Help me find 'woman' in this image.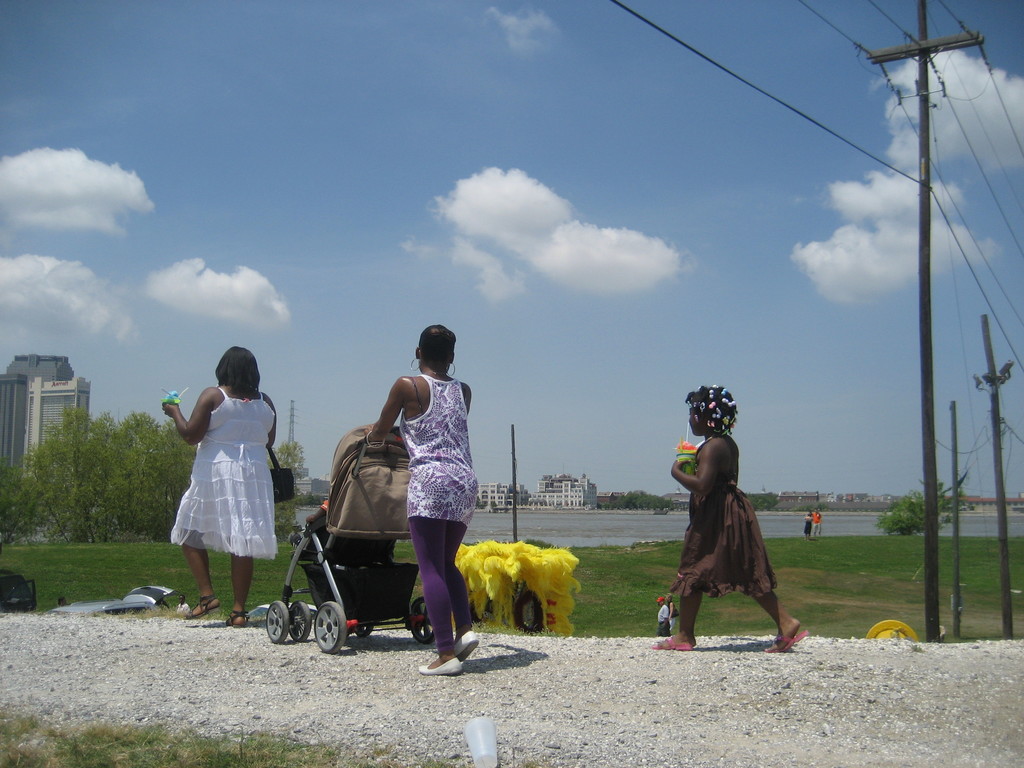
Found it: [148, 353, 289, 605].
